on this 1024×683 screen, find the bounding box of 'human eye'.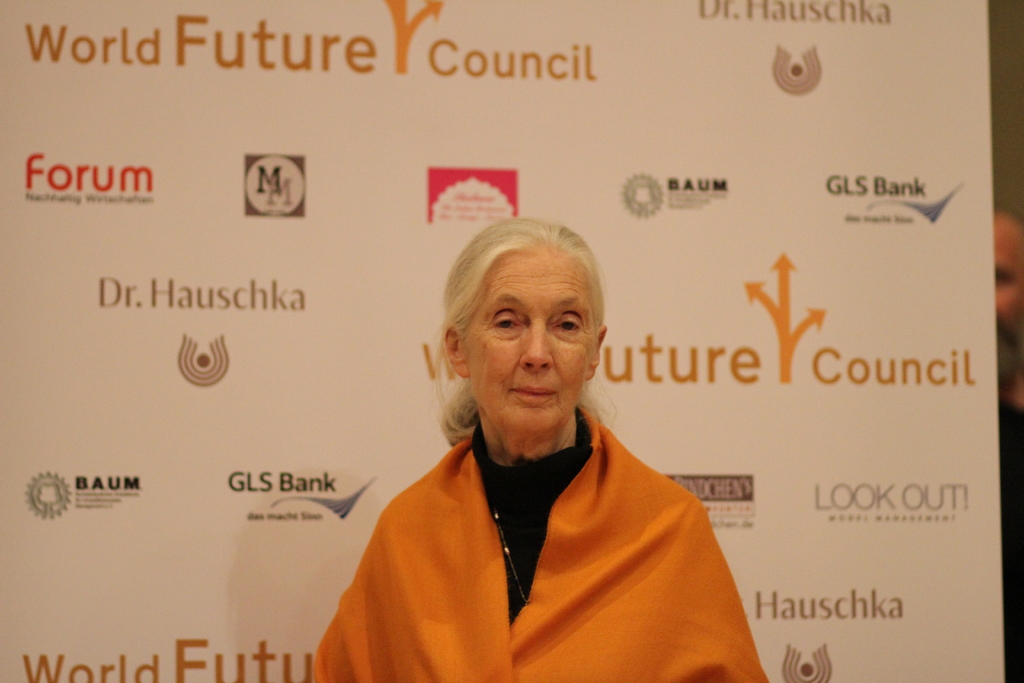
Bounding box: [551, 313, 580, 334].
